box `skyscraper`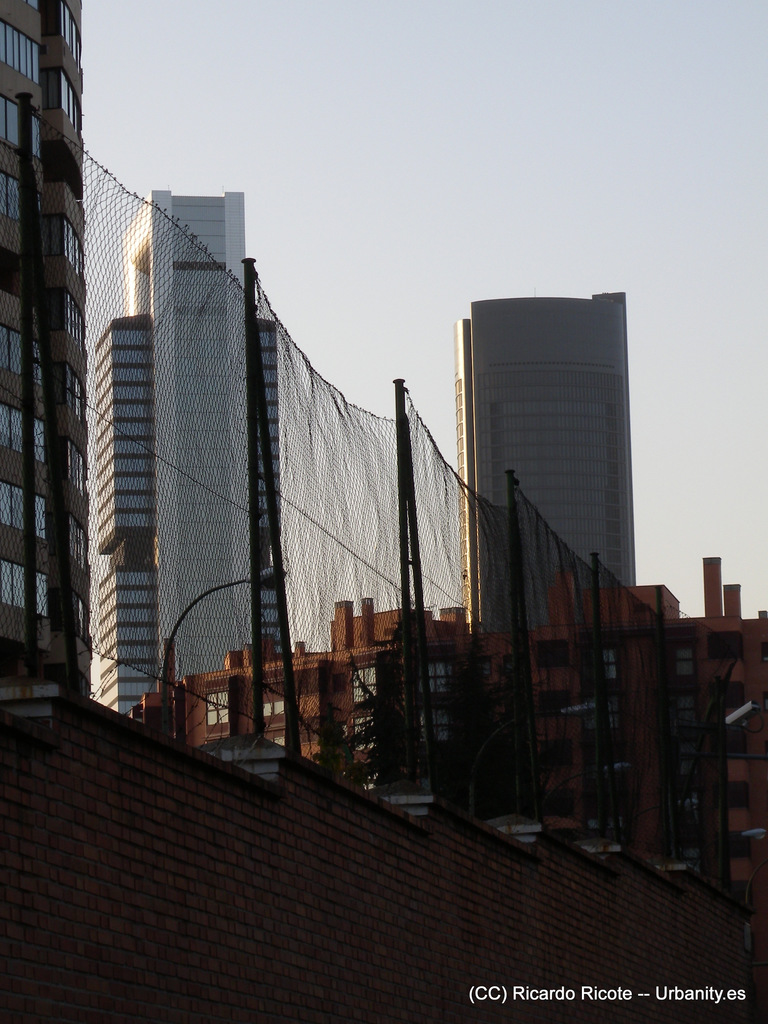
[0, 1, 85, 728]
